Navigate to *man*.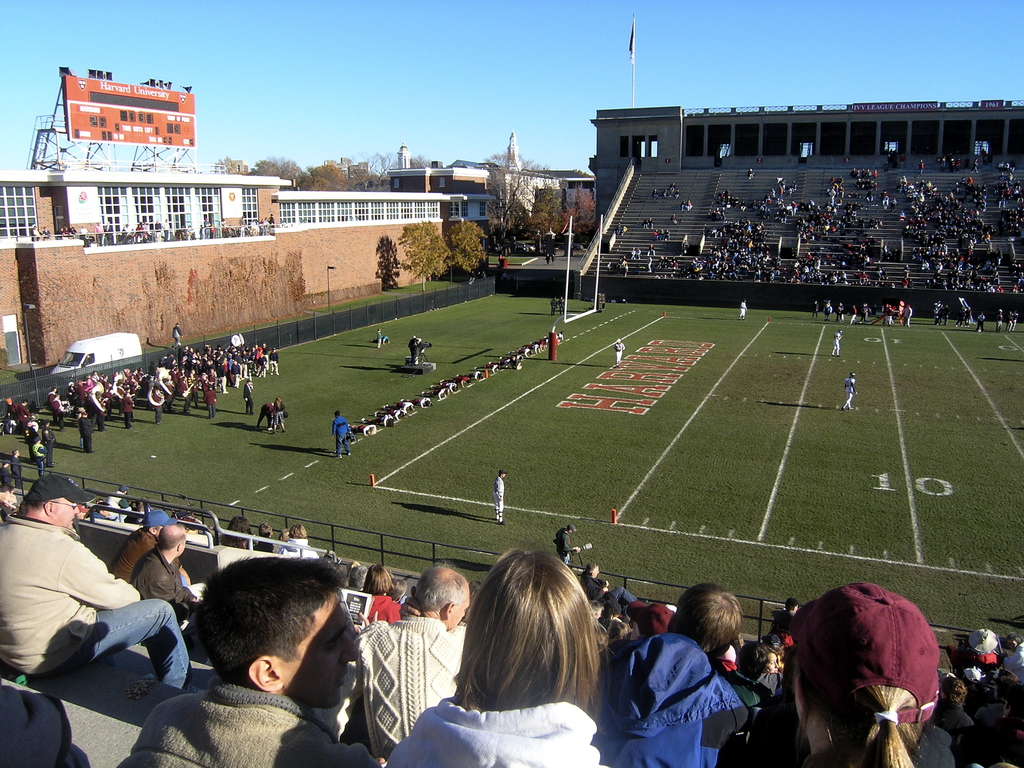
Navigation target: bbox=[996, 674, 1023, 705].
